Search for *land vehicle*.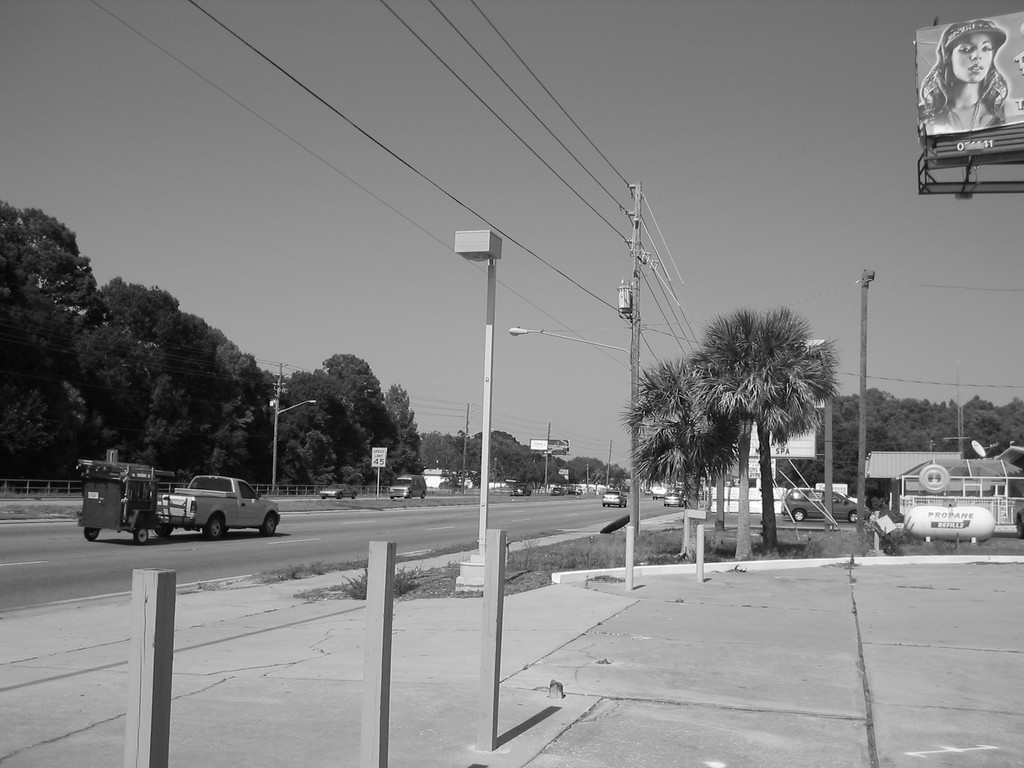
Found at <box>665,493,683,505</box>.
